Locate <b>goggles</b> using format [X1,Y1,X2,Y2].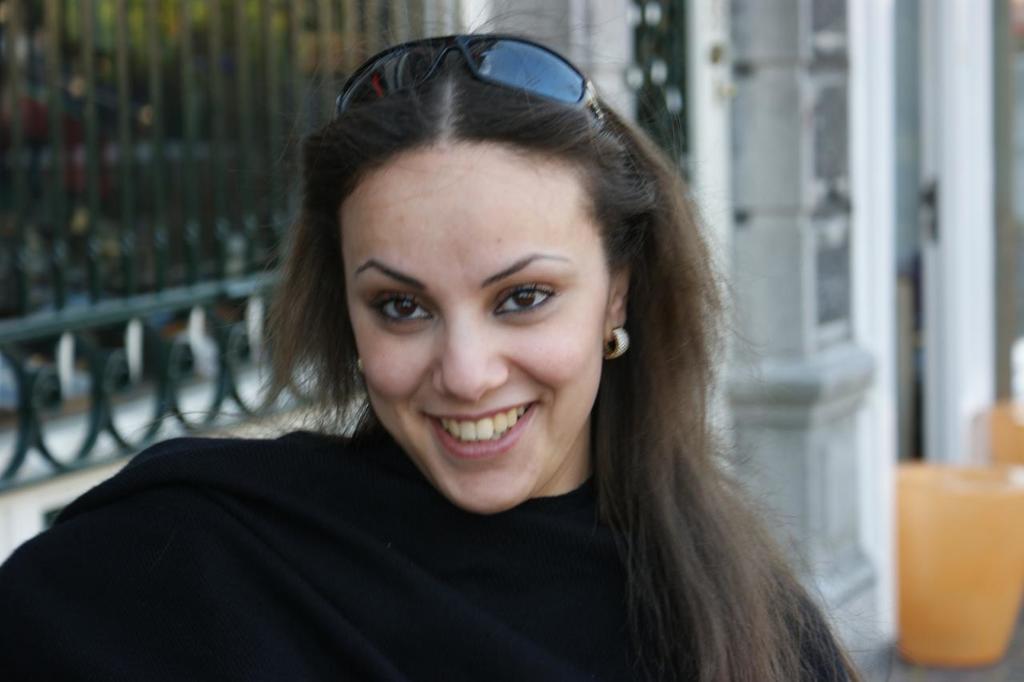
[326,35,615,128].
